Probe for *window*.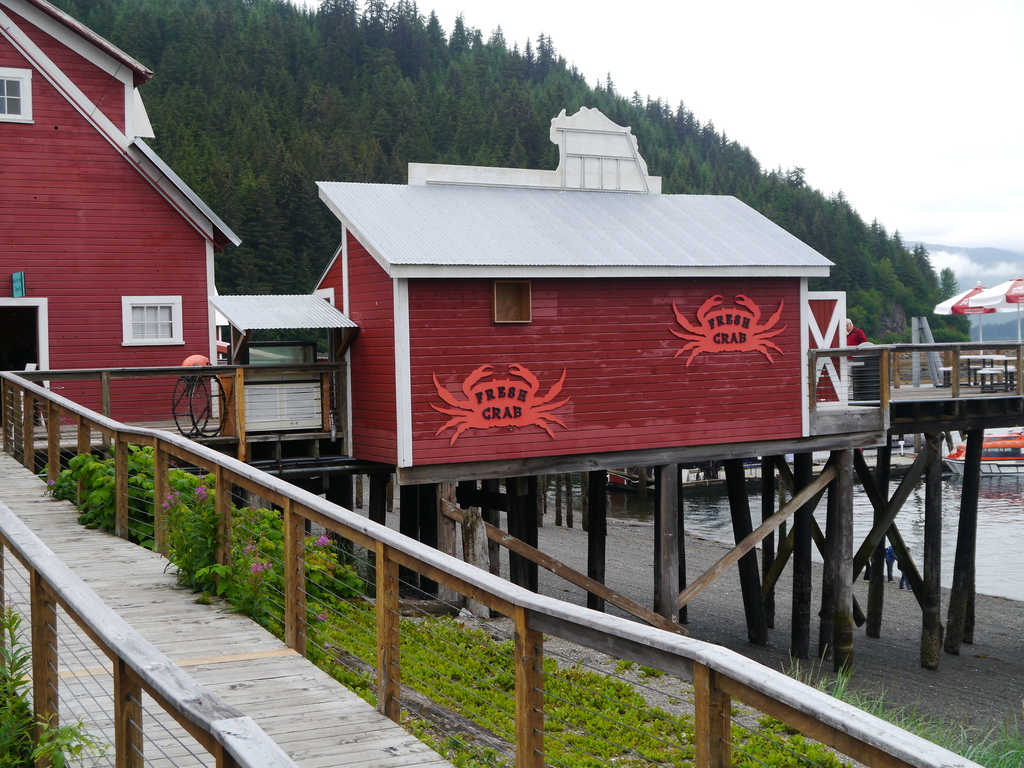
Probe result: region(493, 279, 531, 325).
